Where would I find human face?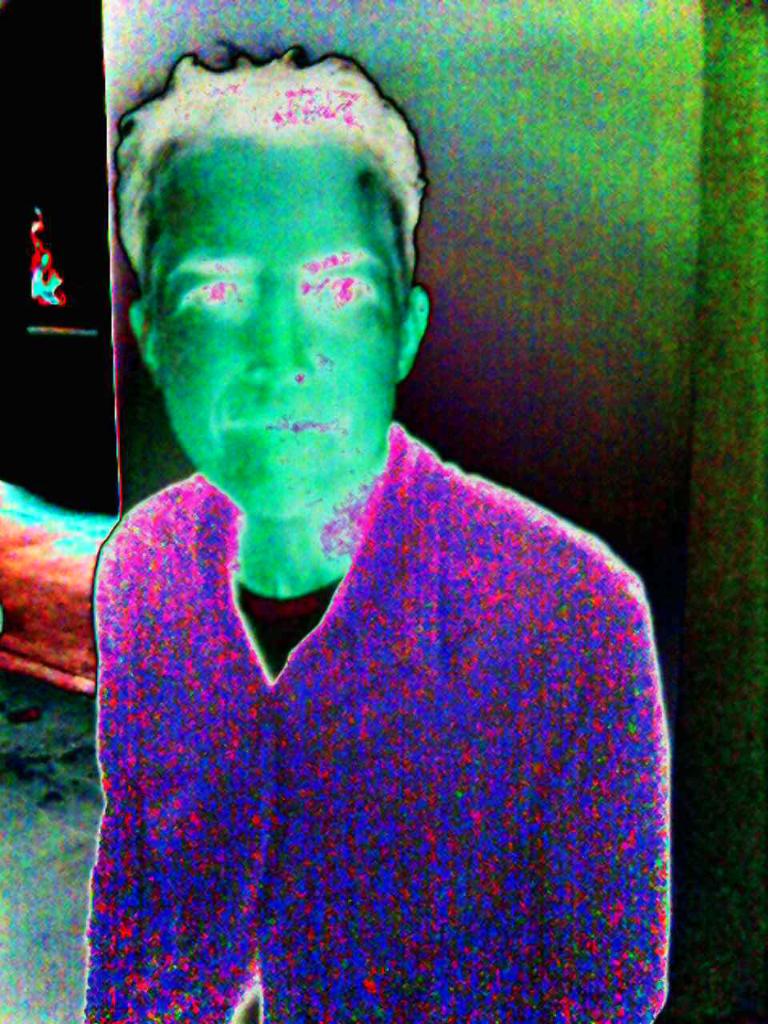
At bbox=(138, 132, 404, 534).
